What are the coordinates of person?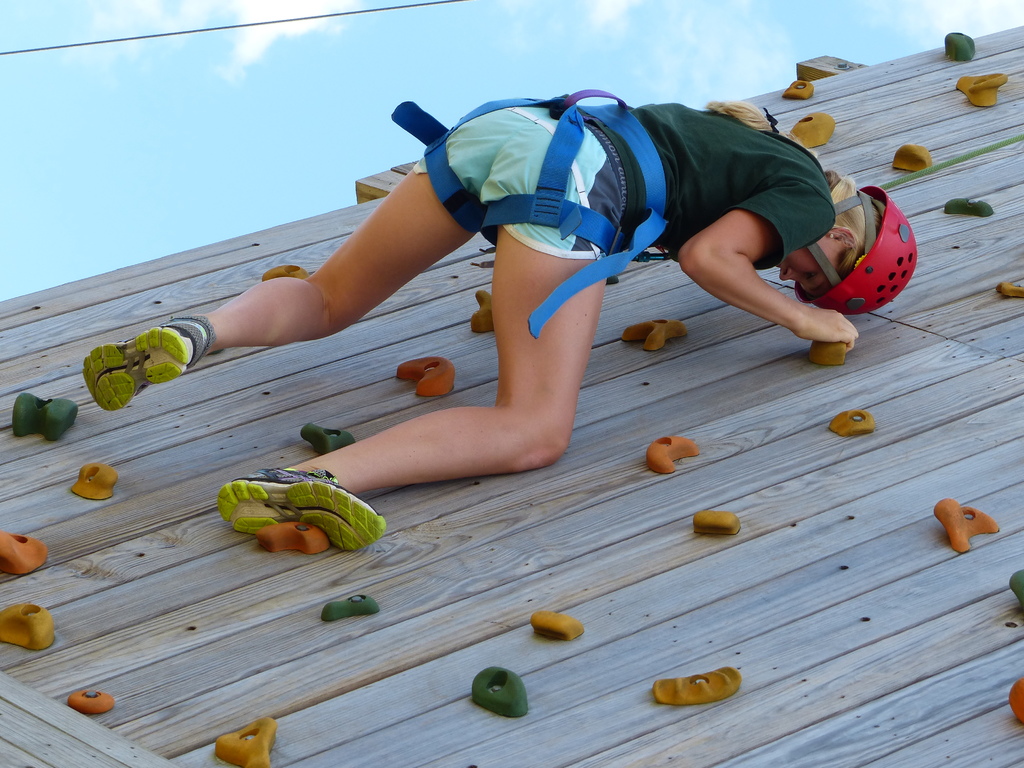
<bbox>191, 37, 859, 543</bbox>.
